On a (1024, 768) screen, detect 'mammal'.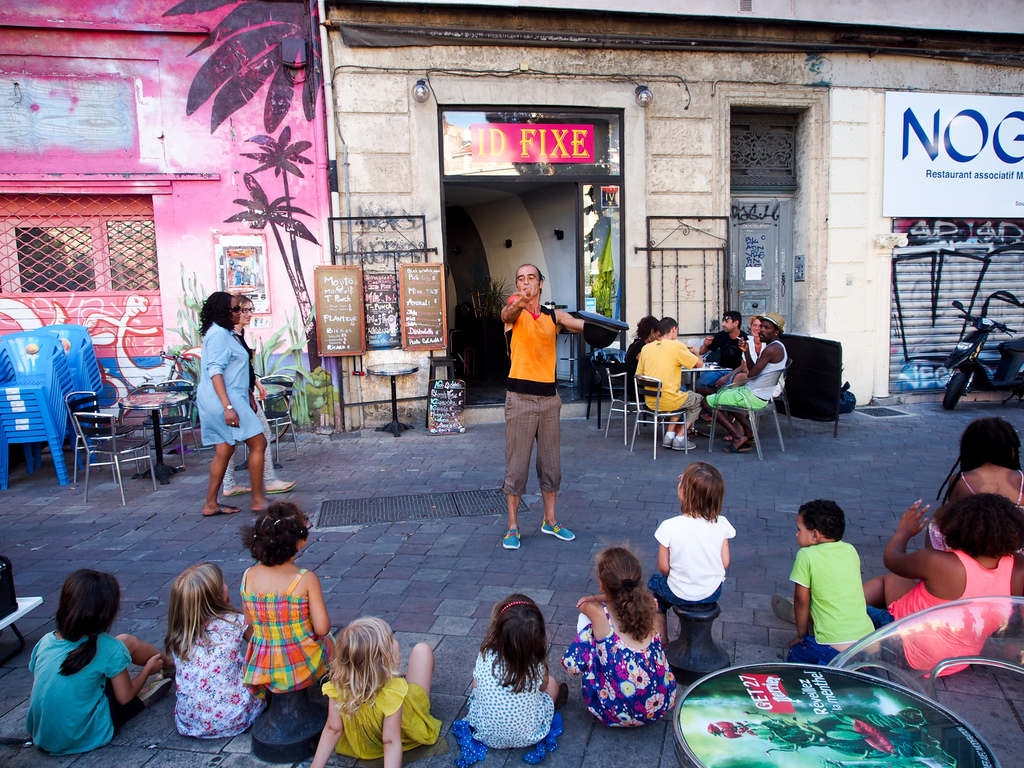
<box>454,590,570,767</box>.
